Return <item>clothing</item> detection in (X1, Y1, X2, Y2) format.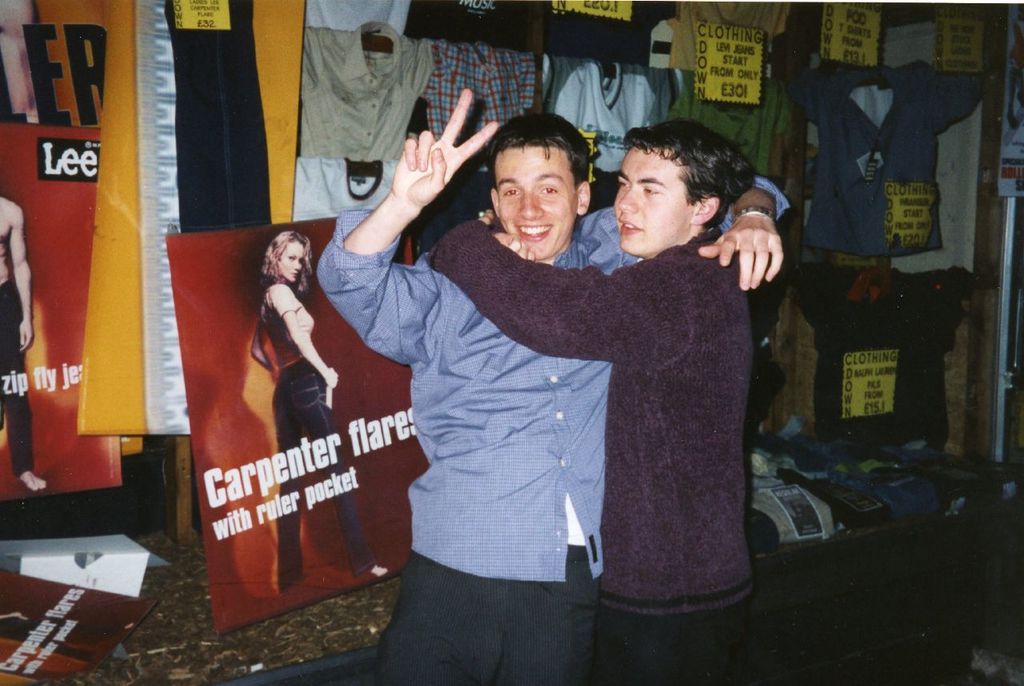
(430, 42, 537, 139).
